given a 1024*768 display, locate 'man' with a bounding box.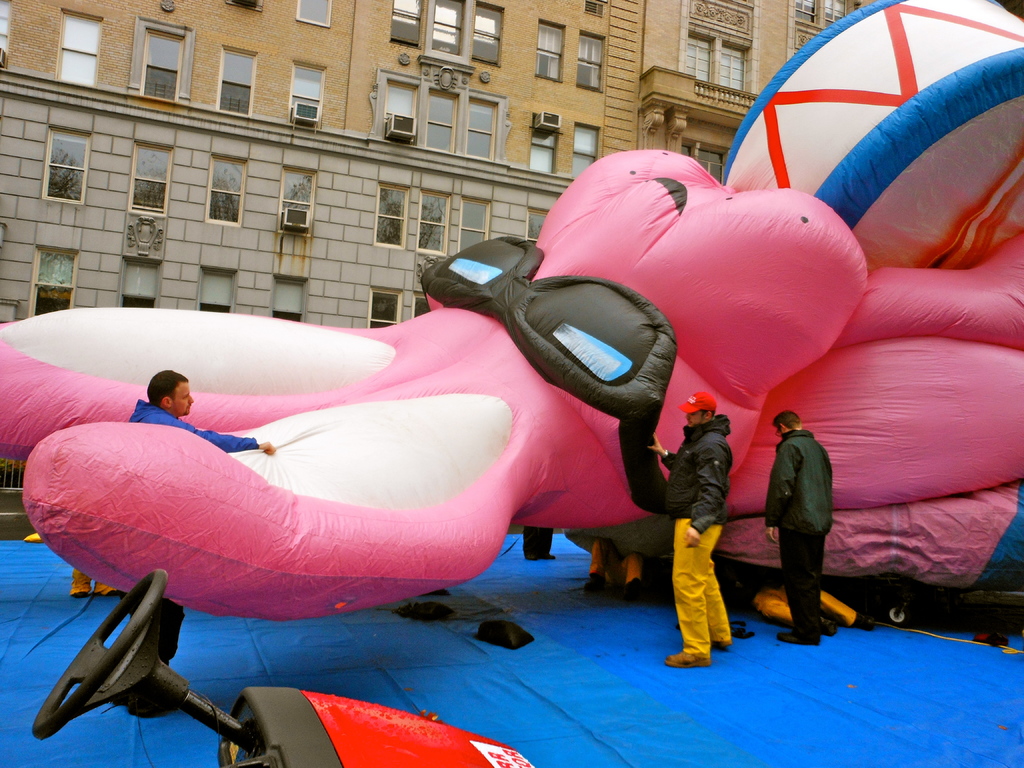
Located: select_region(765, 401, 848, 646).
